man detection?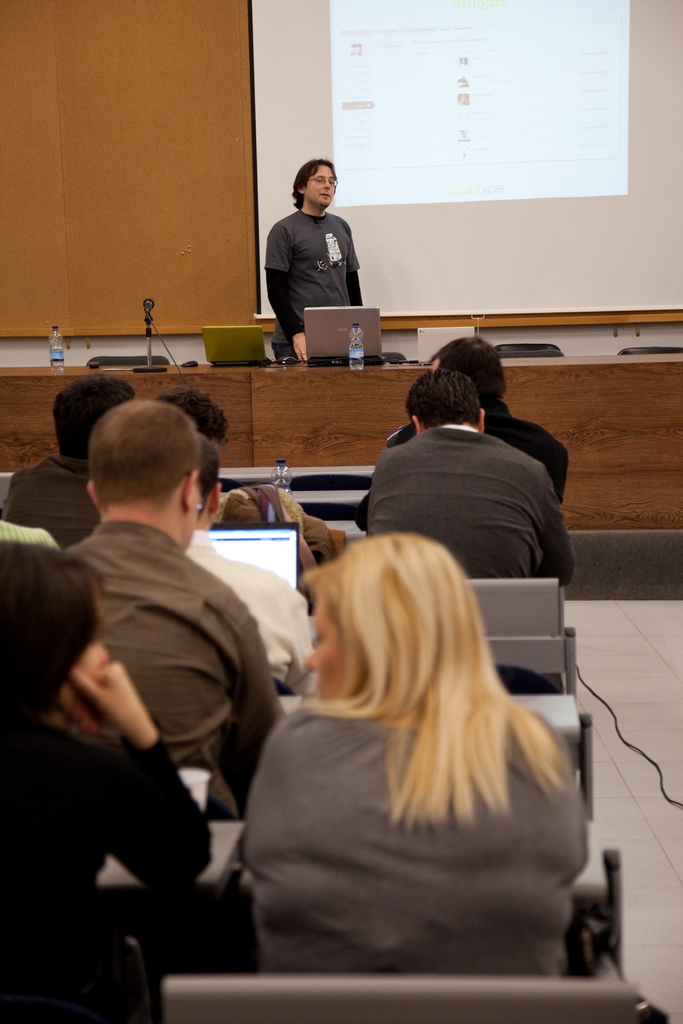
bbox=[63, 397, 294, 822]
